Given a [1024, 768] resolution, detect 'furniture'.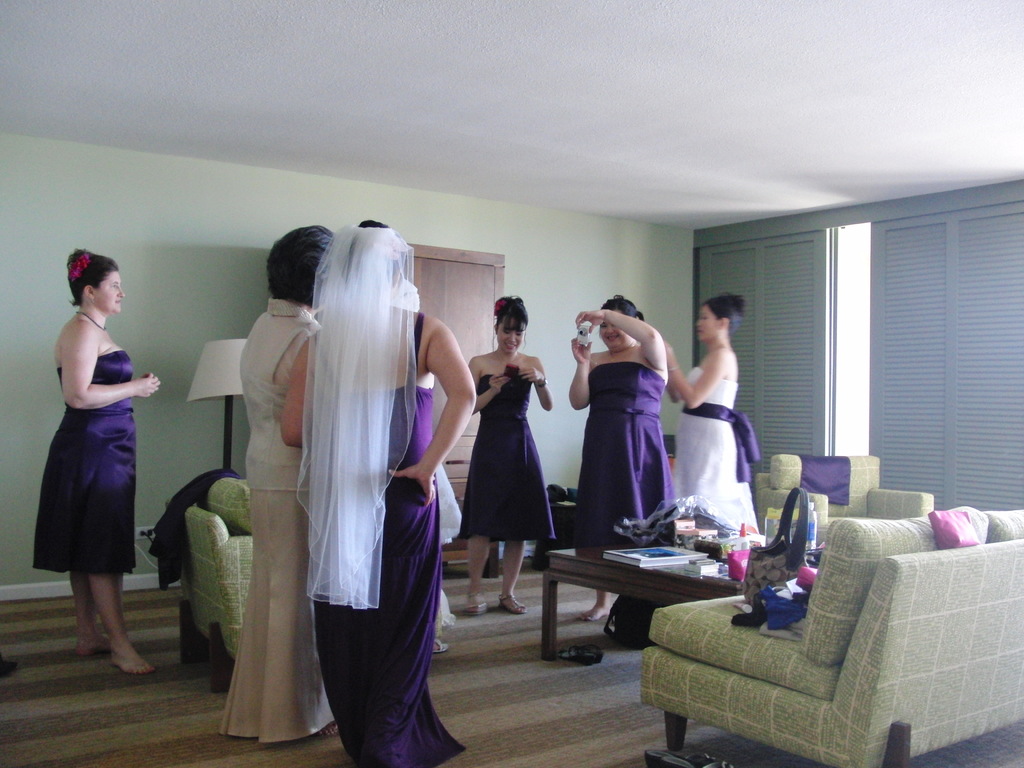
rect(543, 538, 743, 667).
